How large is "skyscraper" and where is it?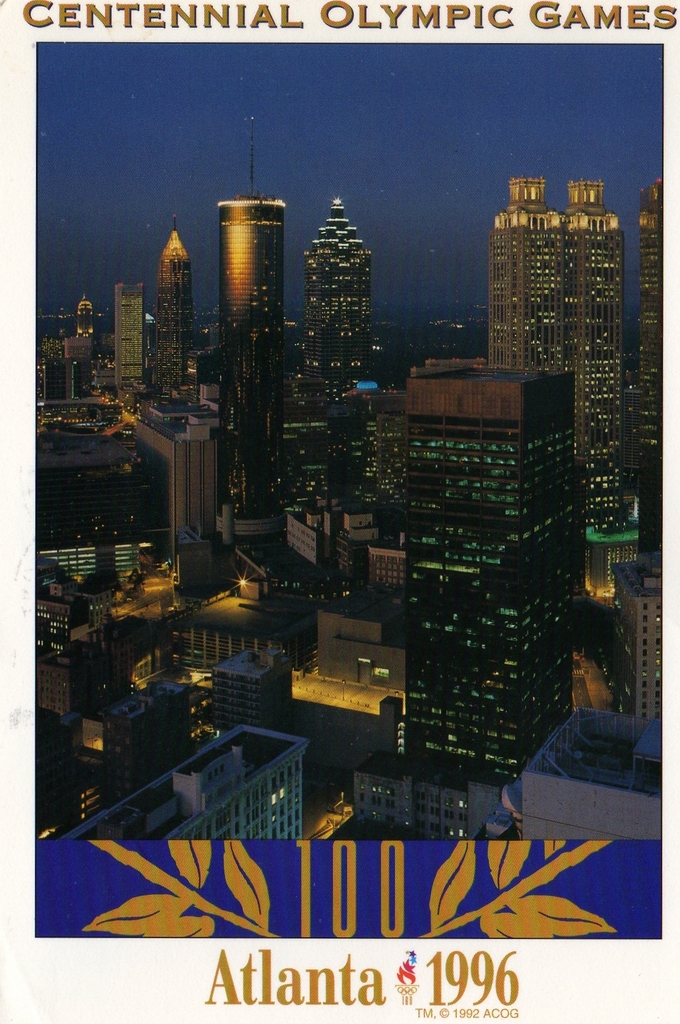
Bounding box: {"left": 308, "top": 189, "right": 392, "bottom": 399}.
